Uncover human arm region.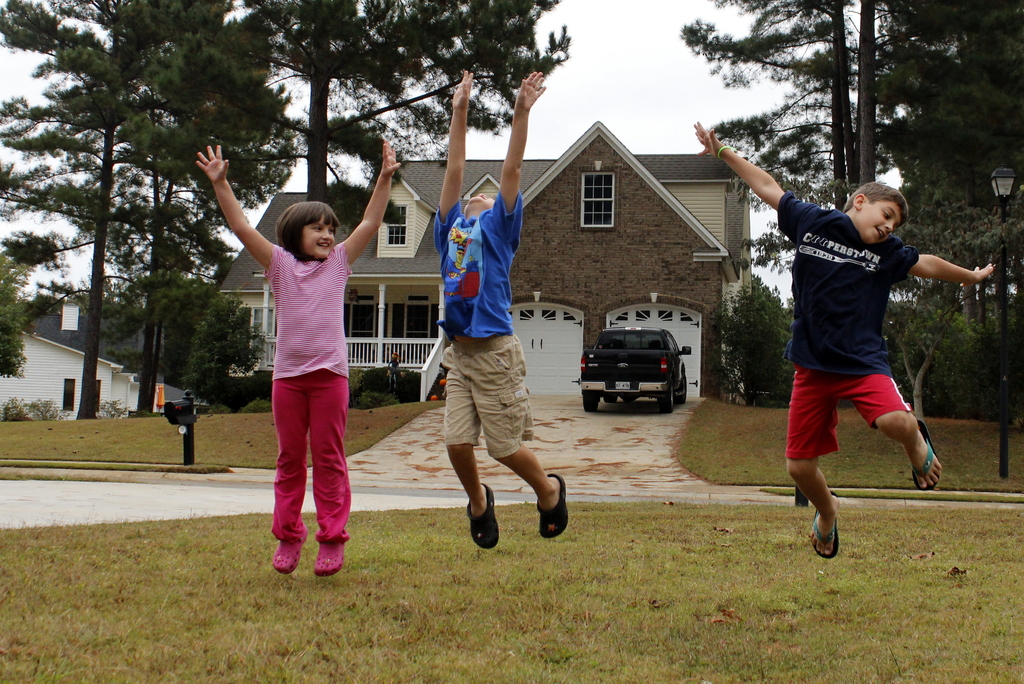
Uncovered: (433,68,475,213).
